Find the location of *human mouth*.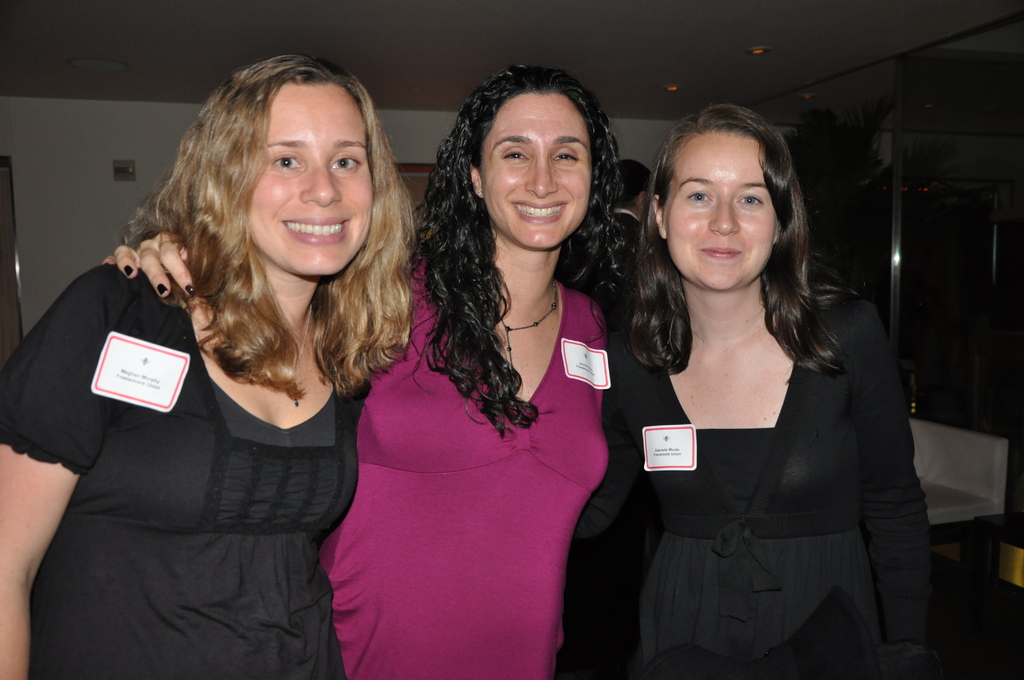
Location: <box>510,198,572,223</box>.
